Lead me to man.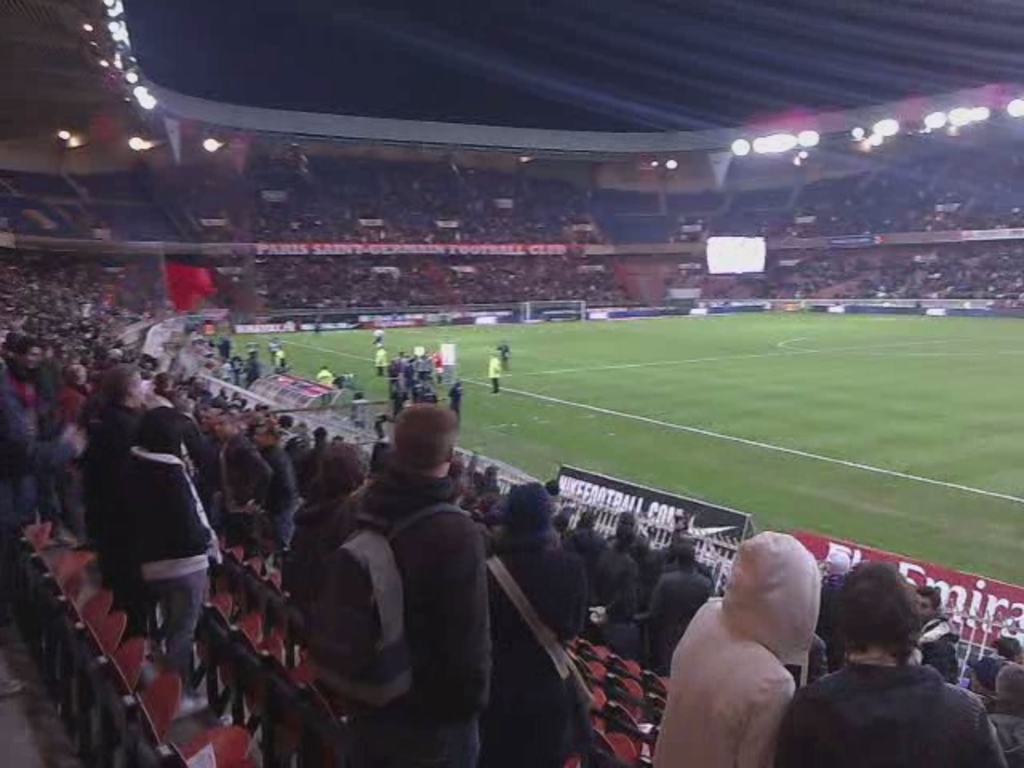
Lead to bbox(910, 582, 962, 686).
